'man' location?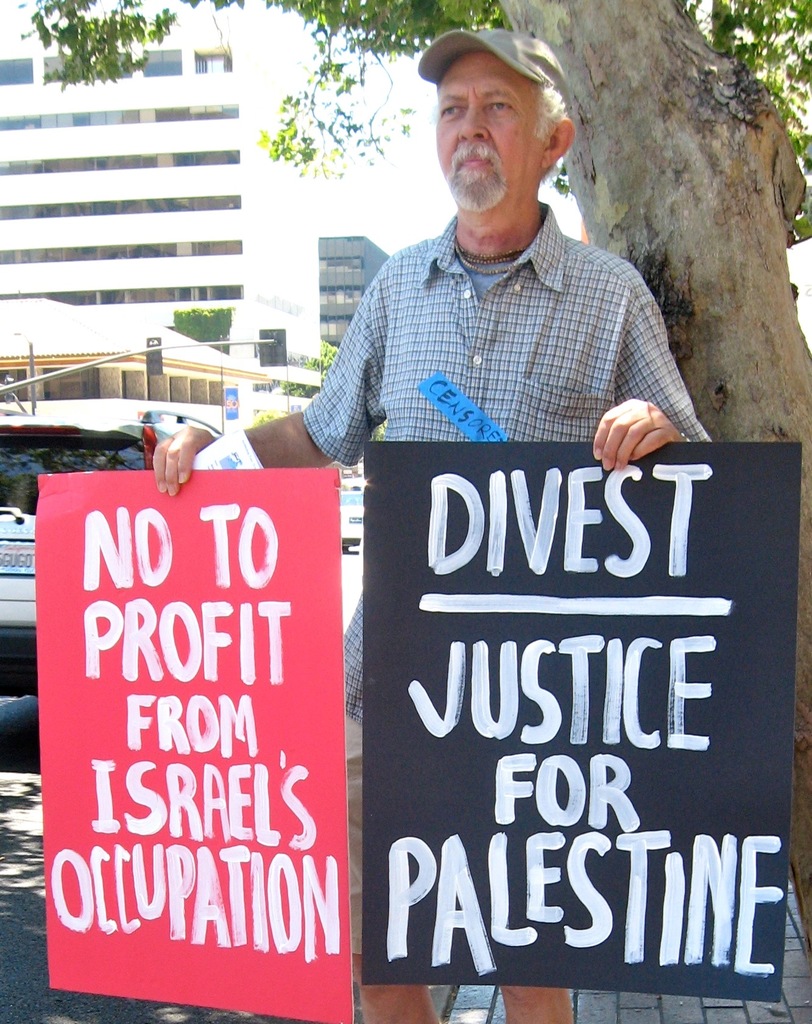
(left=288, top=29, right=713, bottom=775)
